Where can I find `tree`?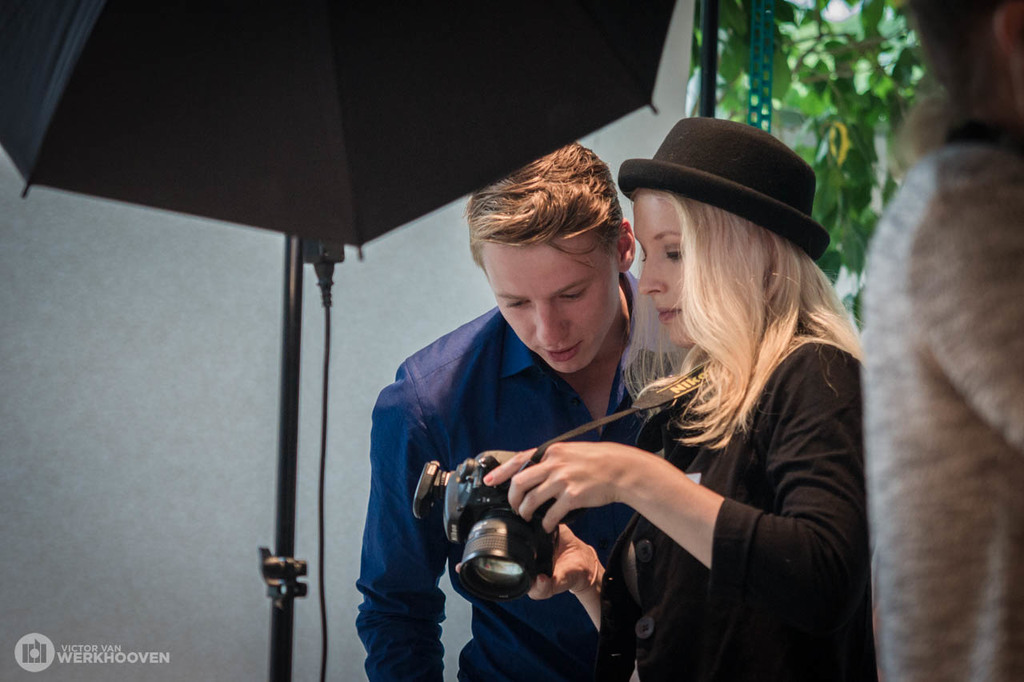
You can find it at select_region(690, 0, 933, 320).
